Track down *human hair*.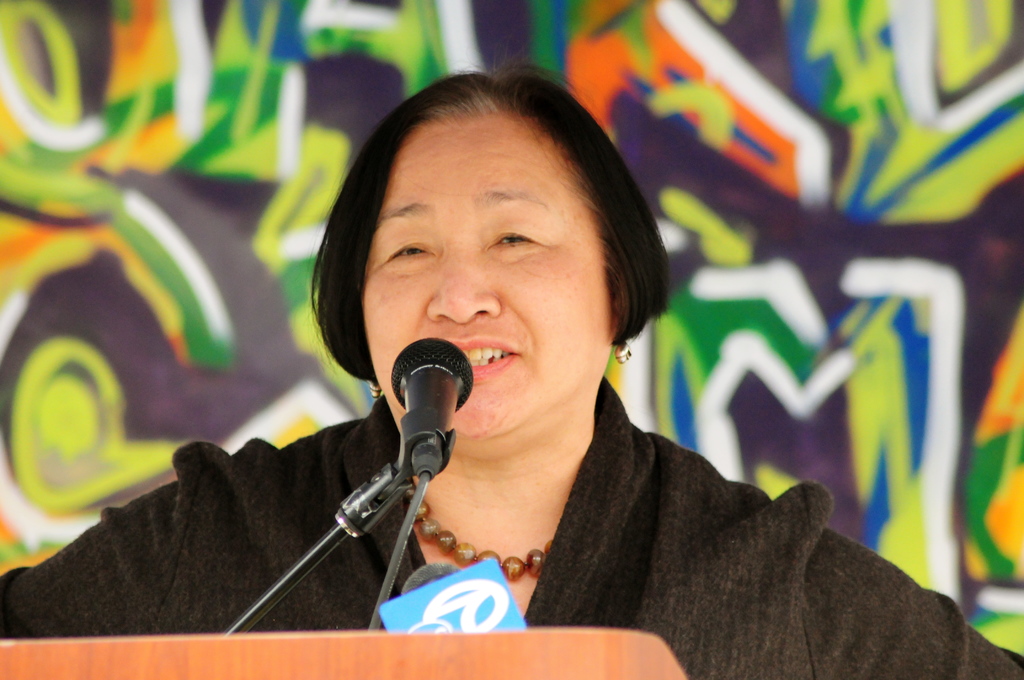
Tracked to 298 84 652 408.
